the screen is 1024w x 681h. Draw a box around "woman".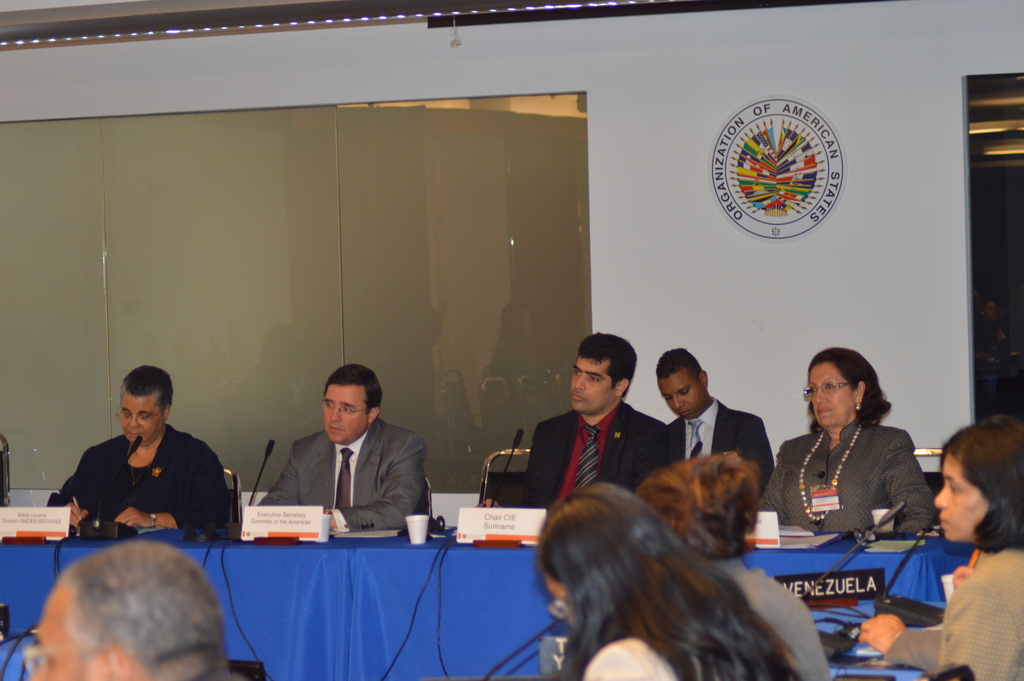
rect(856, 416, 1023, 680).
